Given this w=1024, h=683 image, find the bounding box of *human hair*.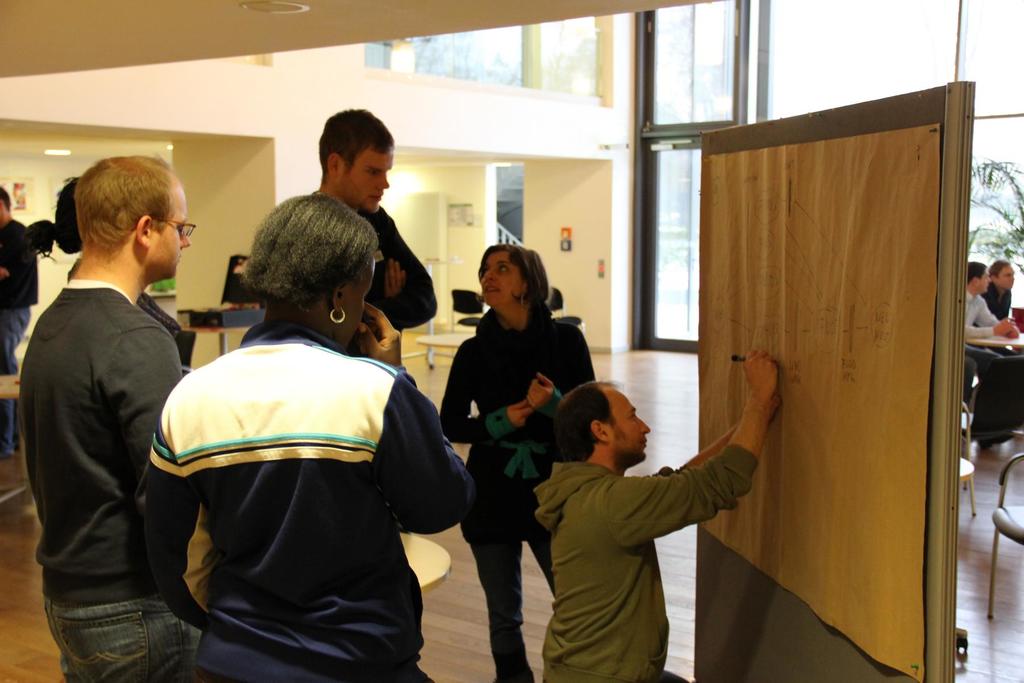
[19,179,88,267].
